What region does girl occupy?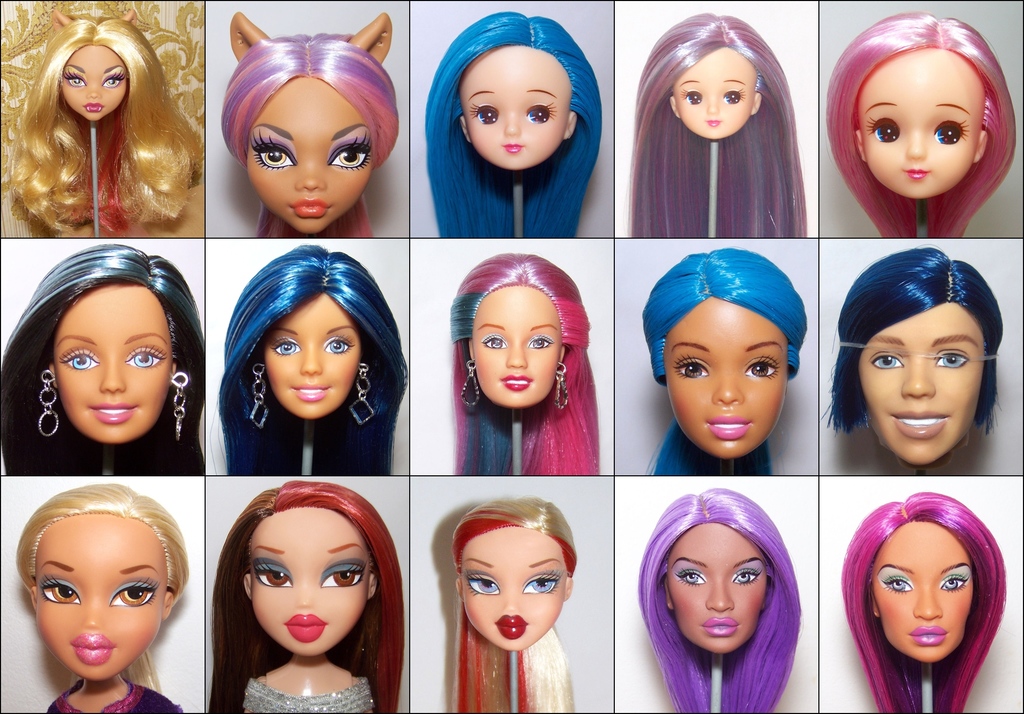
region(638, 249, 804, 474).
